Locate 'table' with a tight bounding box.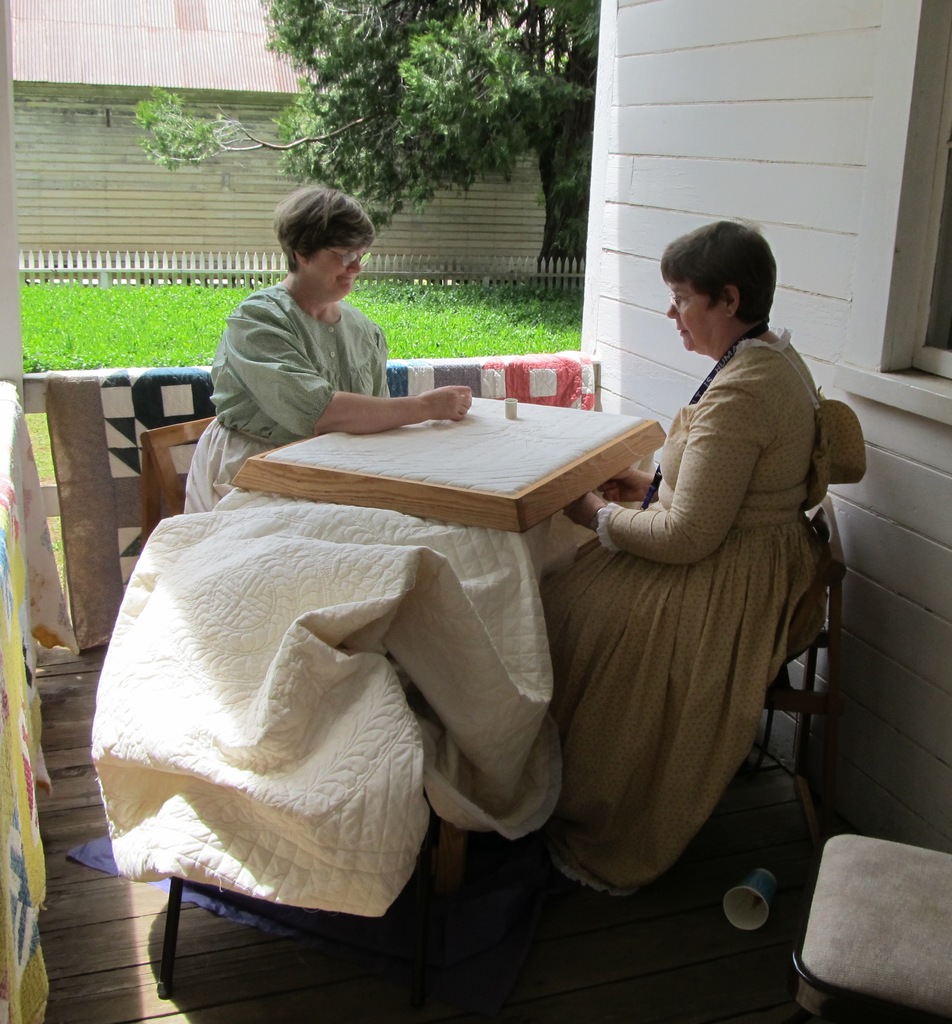
(215,380,697,580).
